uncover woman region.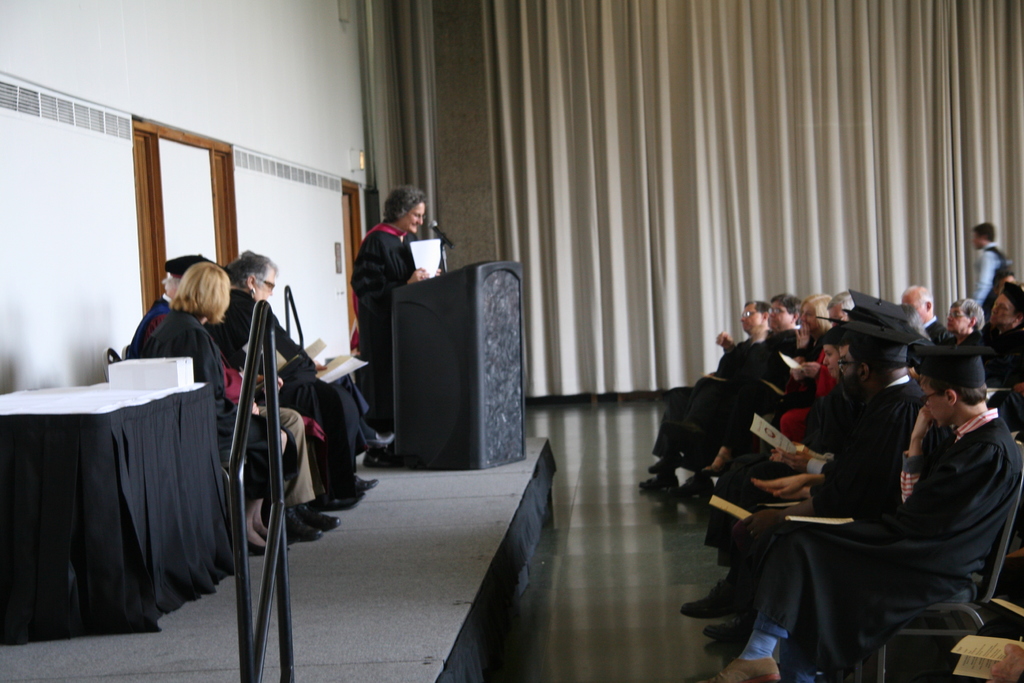
Uncovered: [x1=344, y1=183, x2=441, y2=392].
